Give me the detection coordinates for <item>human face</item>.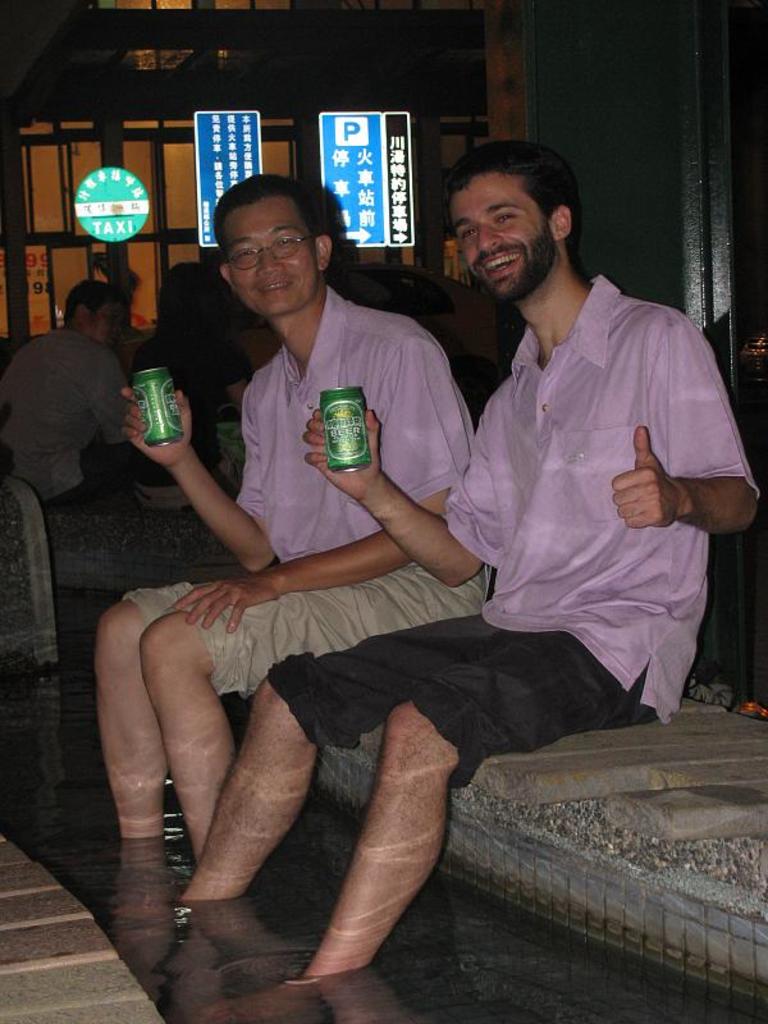
220, 197, 315, 314.
